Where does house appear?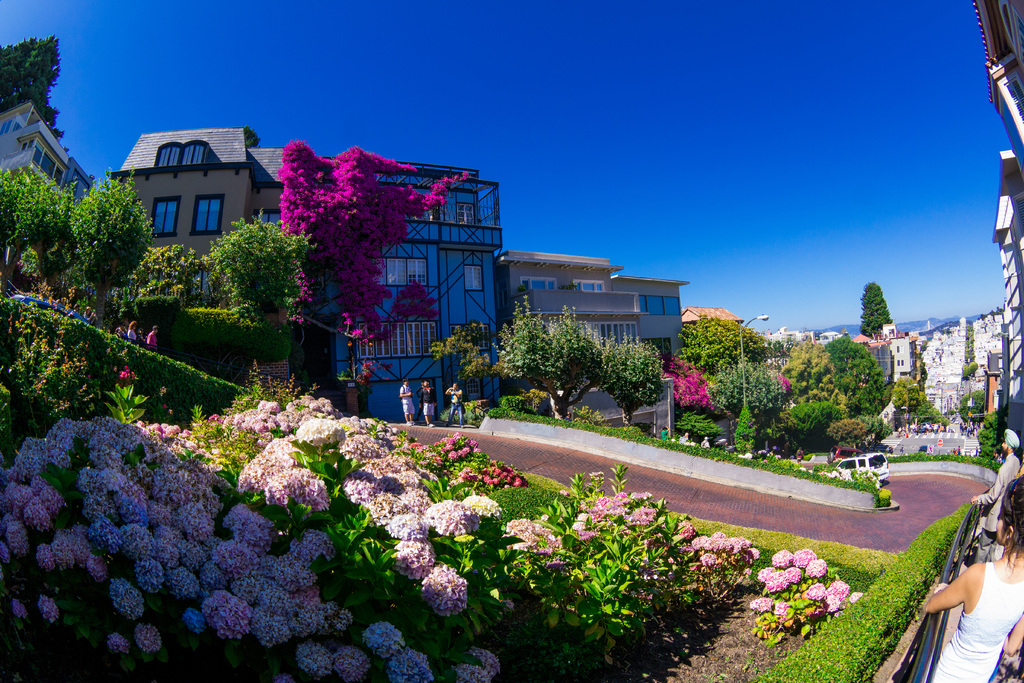
Appears at <bbox>504, 255, 630, 444</bbox>.
